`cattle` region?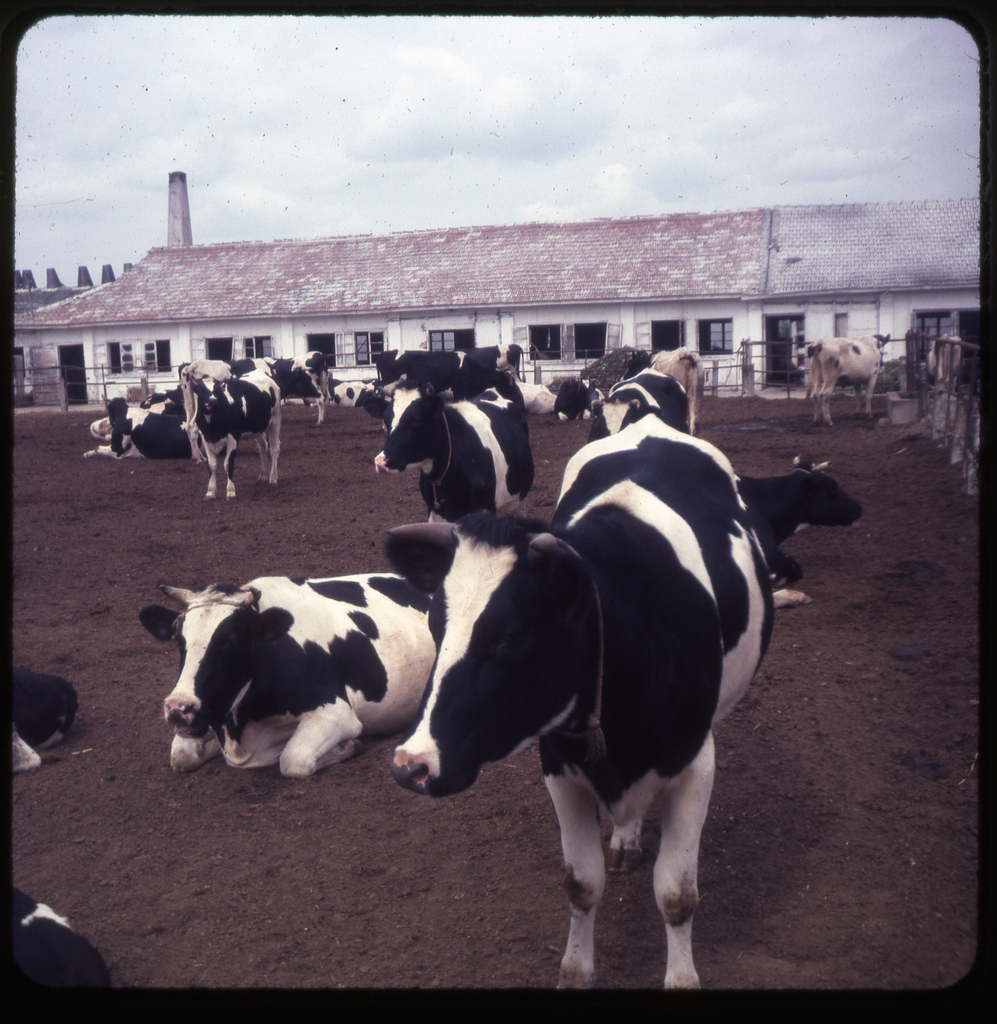
[261, 353, 328, 433]
